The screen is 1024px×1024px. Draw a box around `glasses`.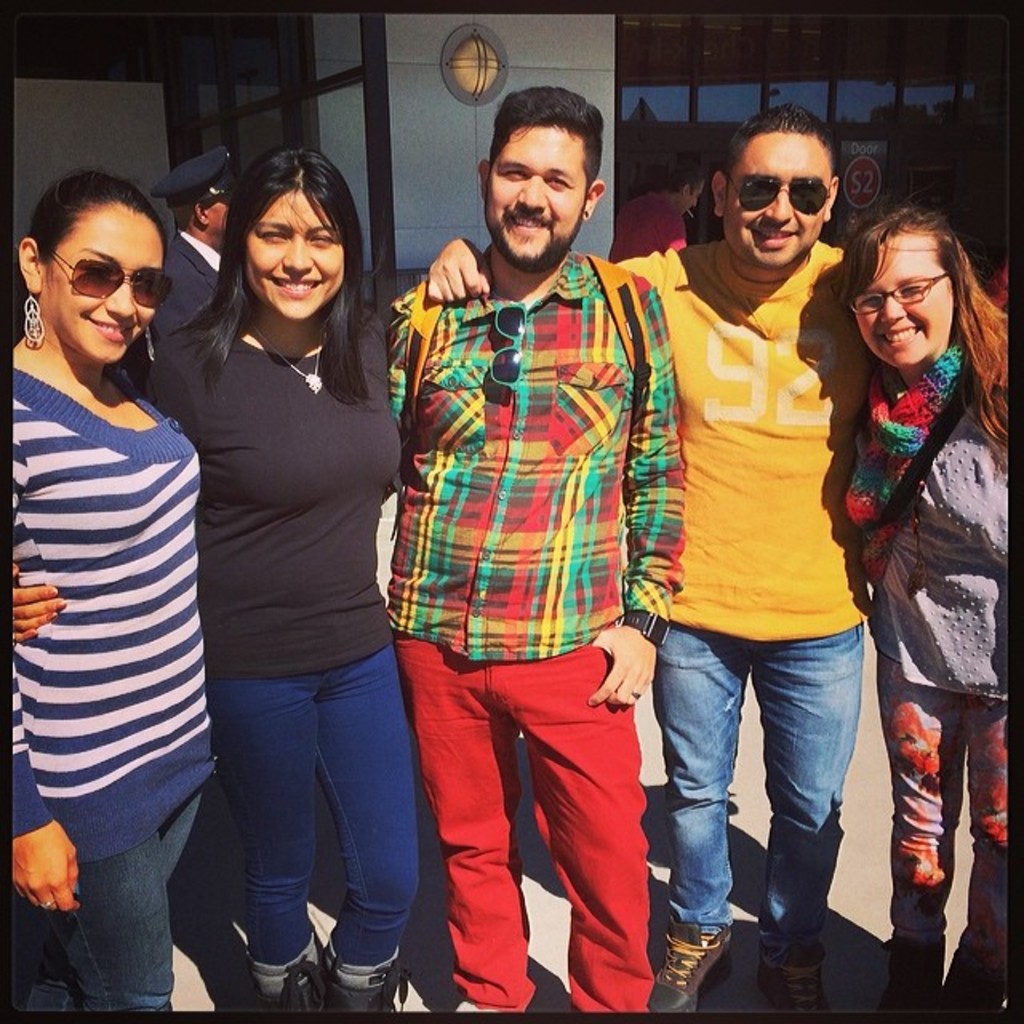
486, 299, 528, 390.
